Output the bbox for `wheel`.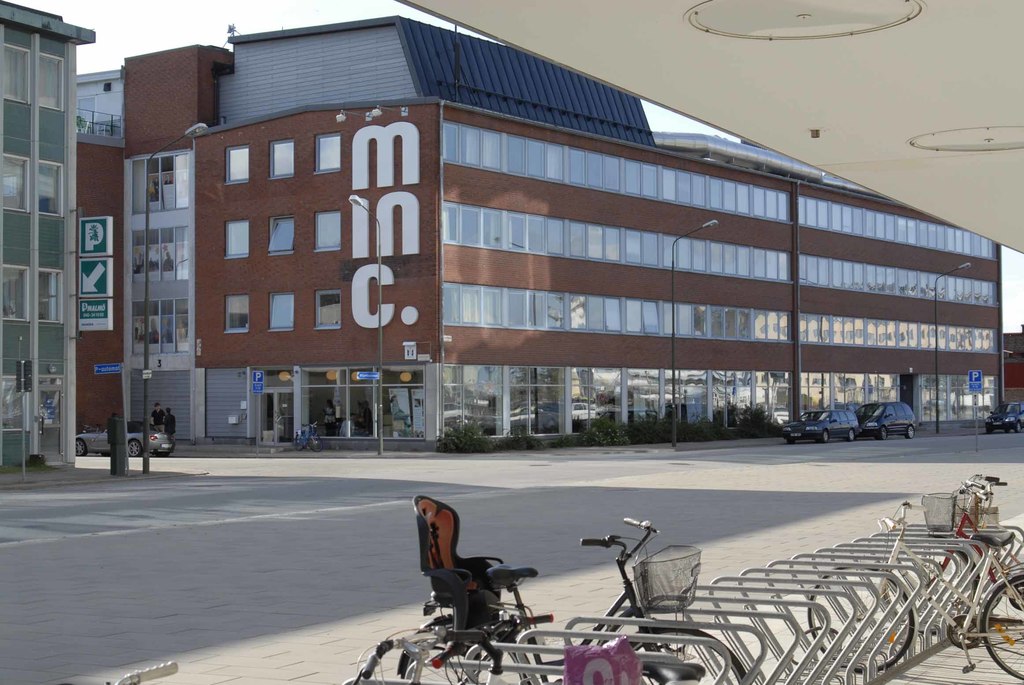
[left=785, top=436, right=794, bottom=442].
